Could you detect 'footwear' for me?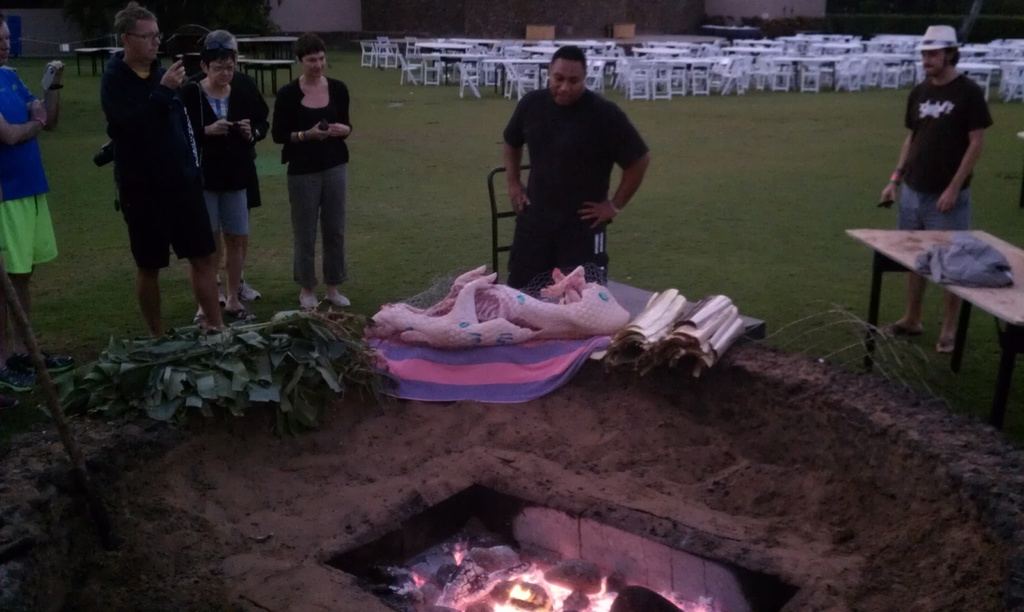
Detection result: 0,356,28,394.
